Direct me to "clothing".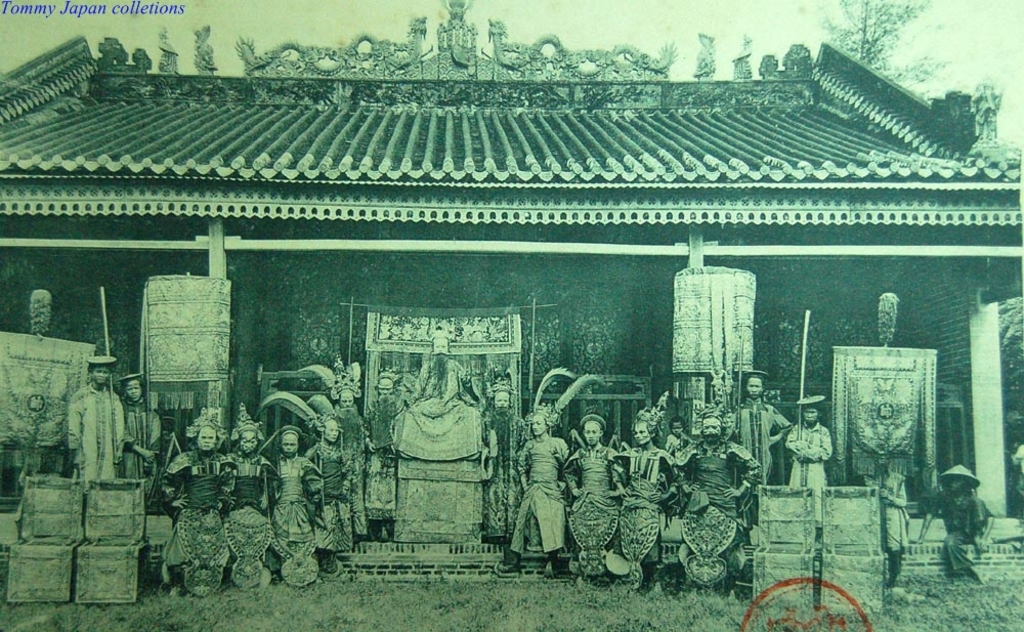
Direction: x1=157, y1=443, x2=233, y2=567.
